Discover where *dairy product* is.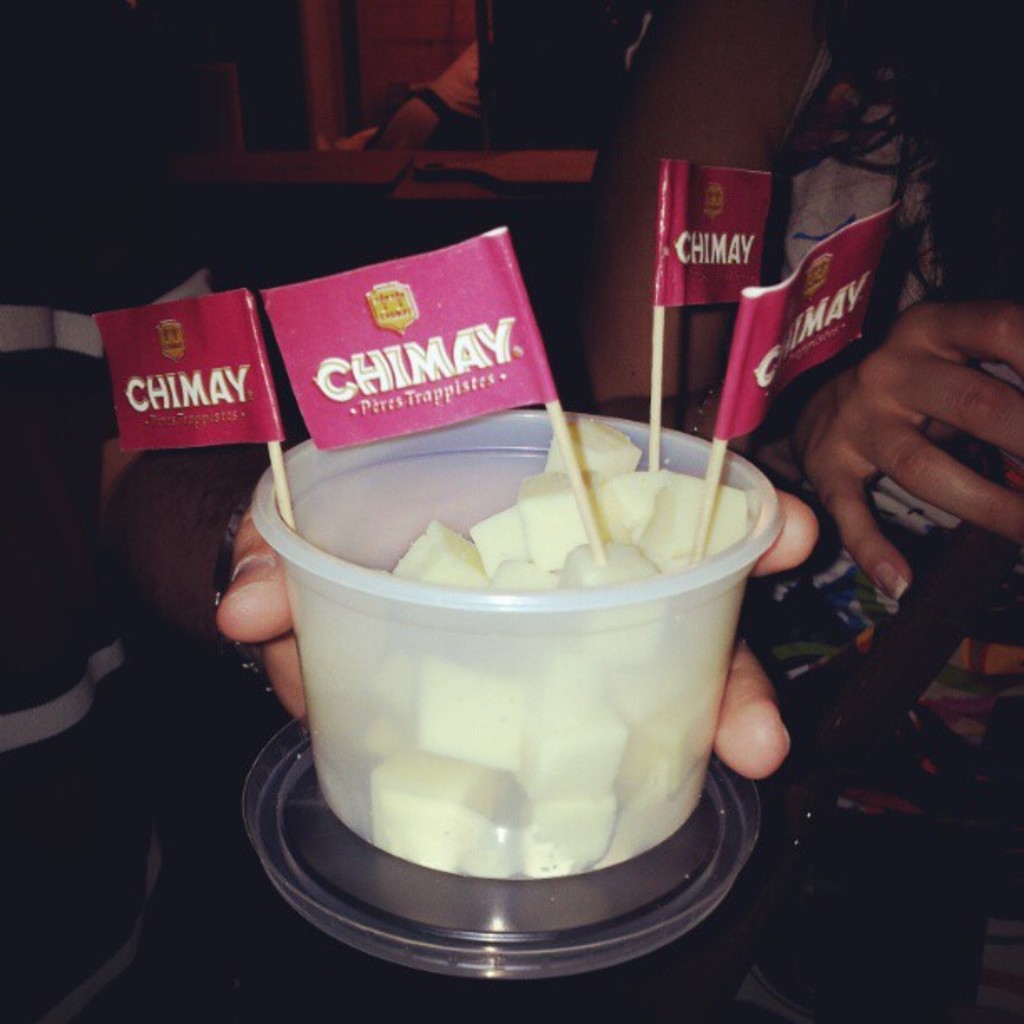
Discovered at <bbox>385, 520, 519, 601</bbox>.
